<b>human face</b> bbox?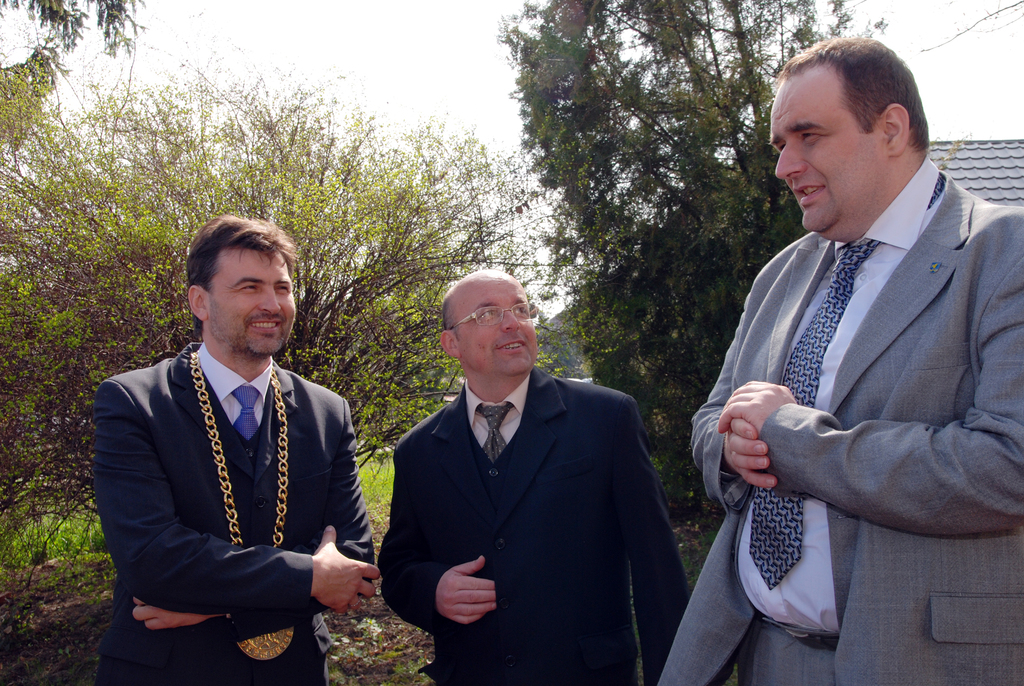
<region>772, 65, 890, 234</region>
